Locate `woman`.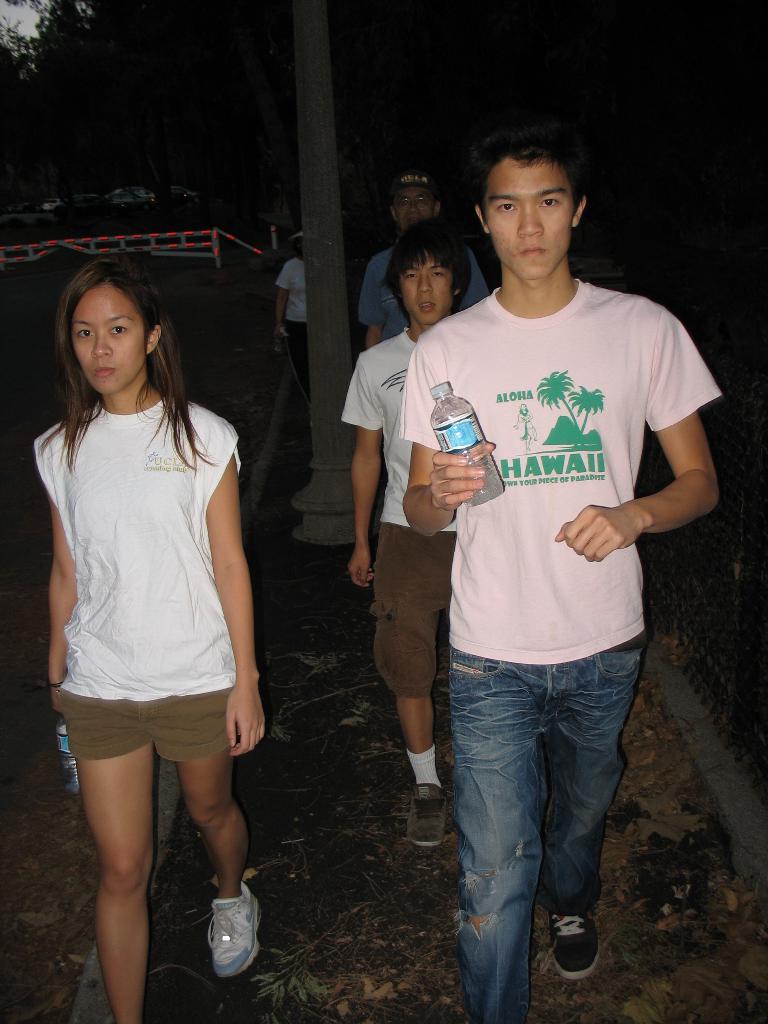
Bounding box: 26 206 291 1012.
